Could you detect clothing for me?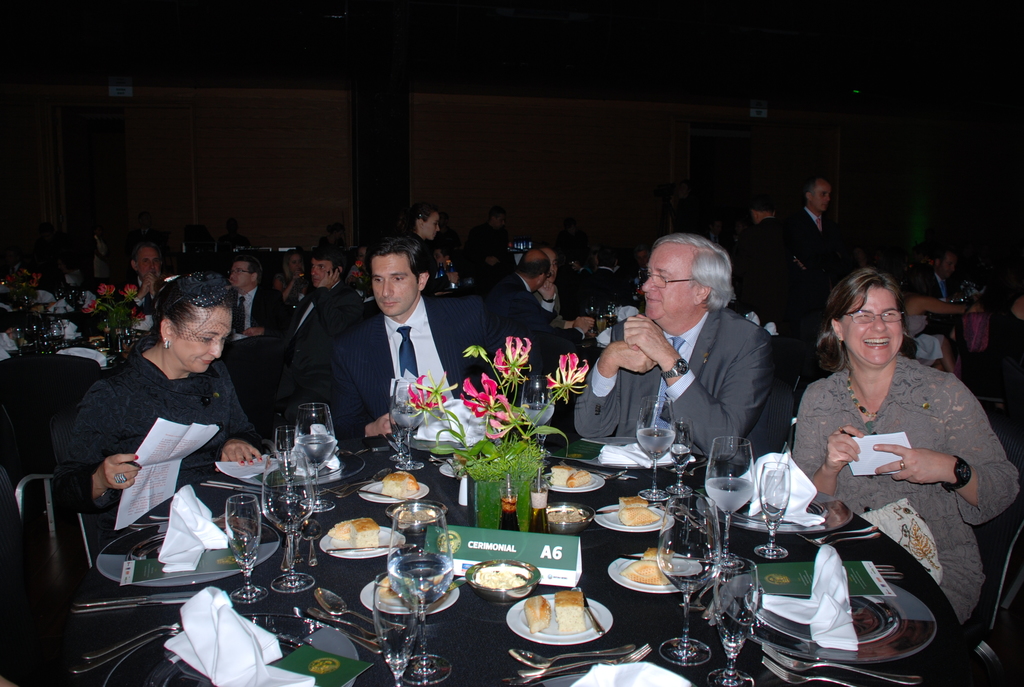
Detection result: 224 285 285 344.
